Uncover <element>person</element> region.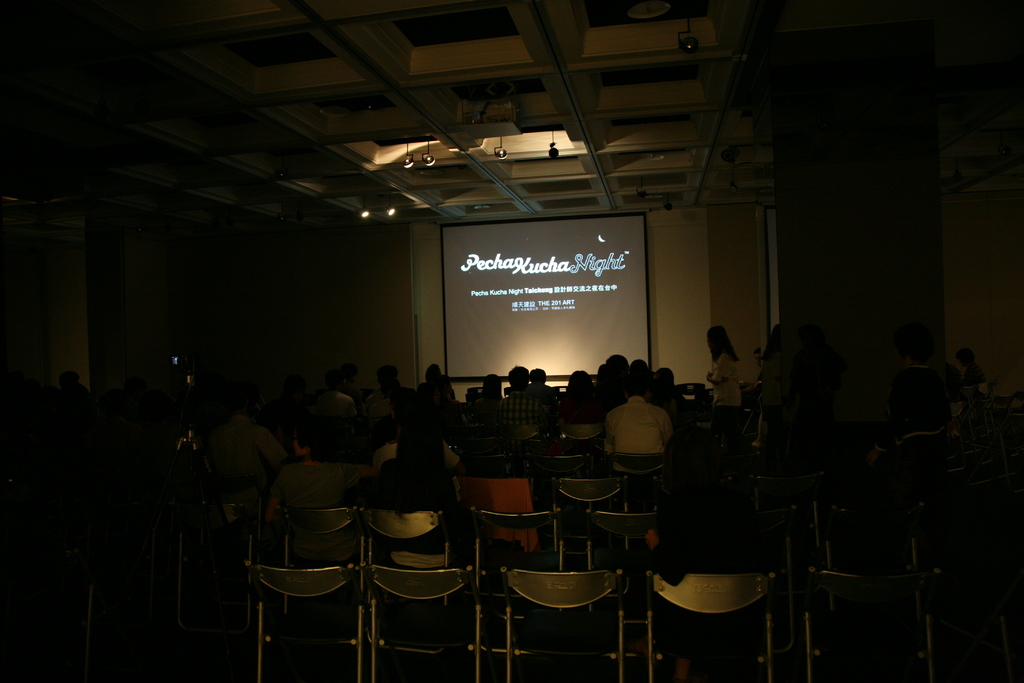
Uncovered: <box>701,317,742,409</box>.
